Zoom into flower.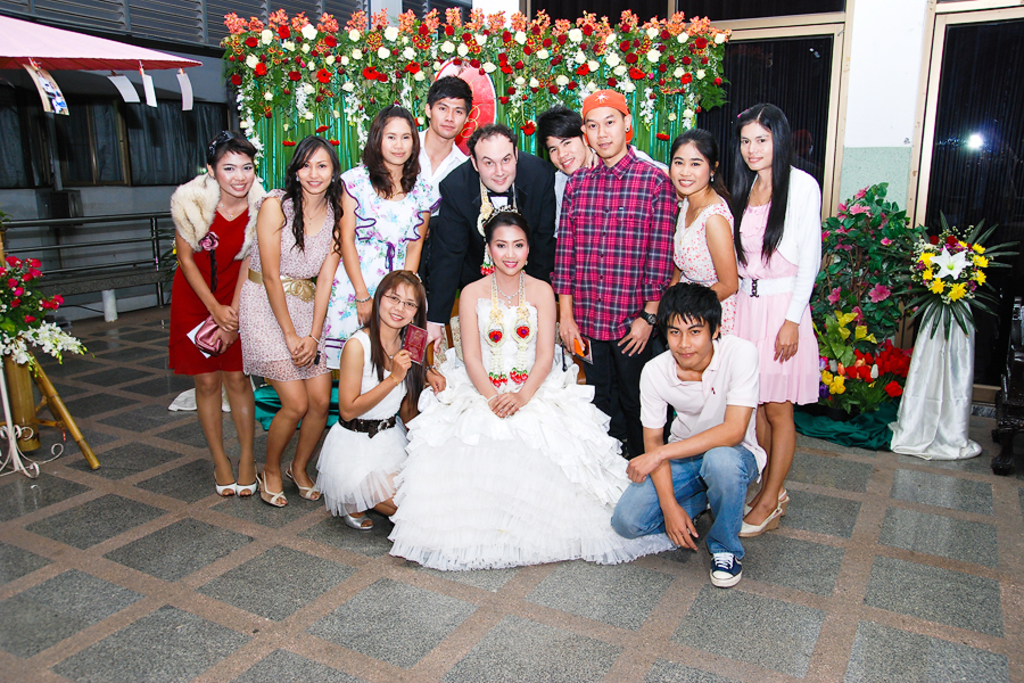
Zoom target: (377, 266, 382, 273).
